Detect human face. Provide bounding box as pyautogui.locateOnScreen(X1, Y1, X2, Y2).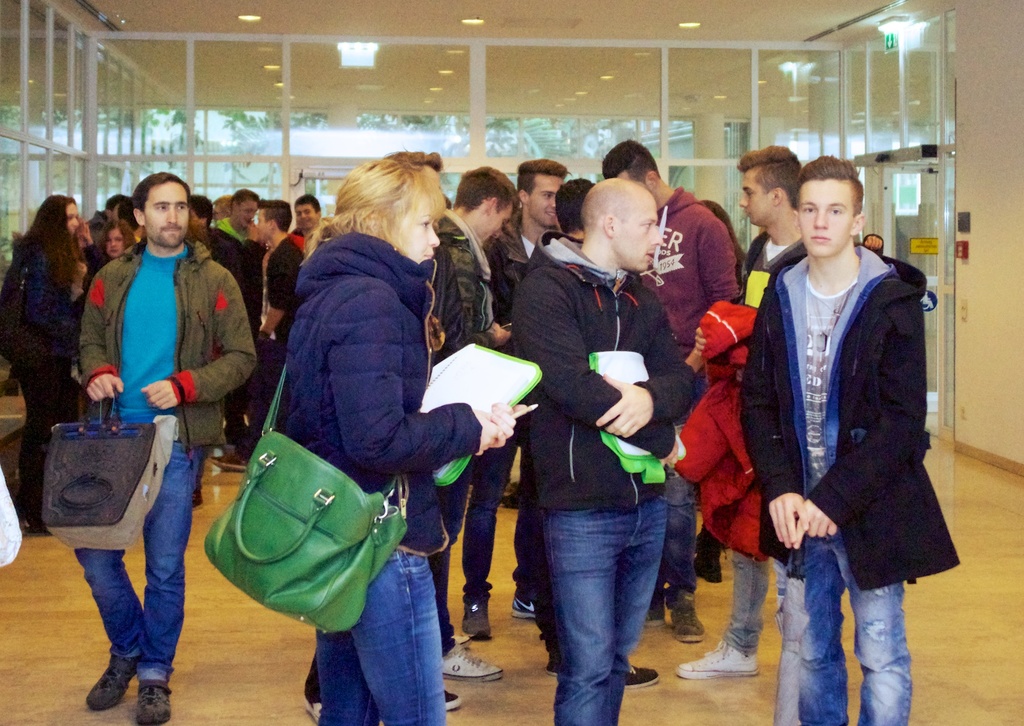
pyautogui.locateOnScreen(799, 175, 852, 253).
